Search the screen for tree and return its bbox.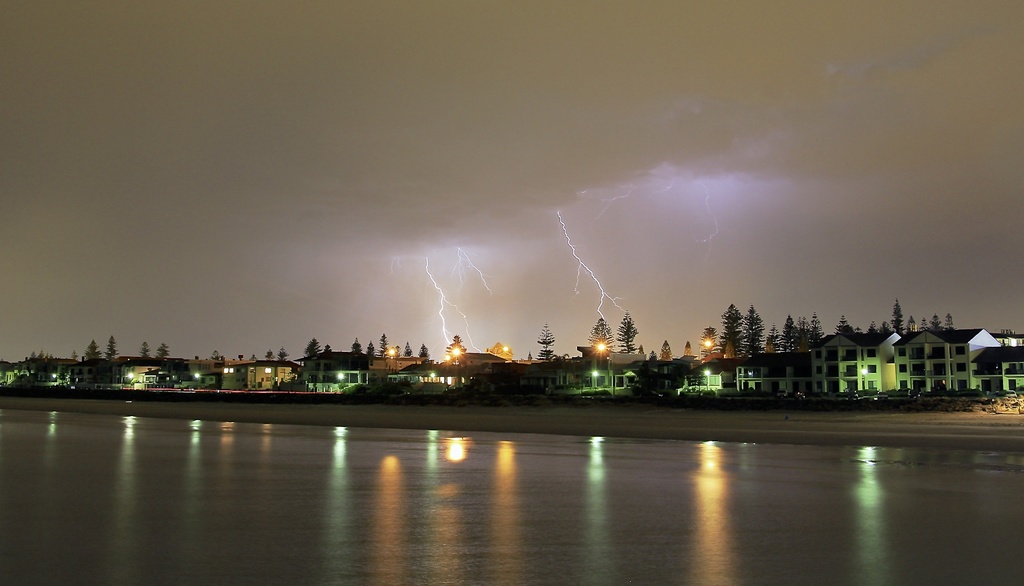
Found: [left=276, top=345, right=288, bottom=361].
